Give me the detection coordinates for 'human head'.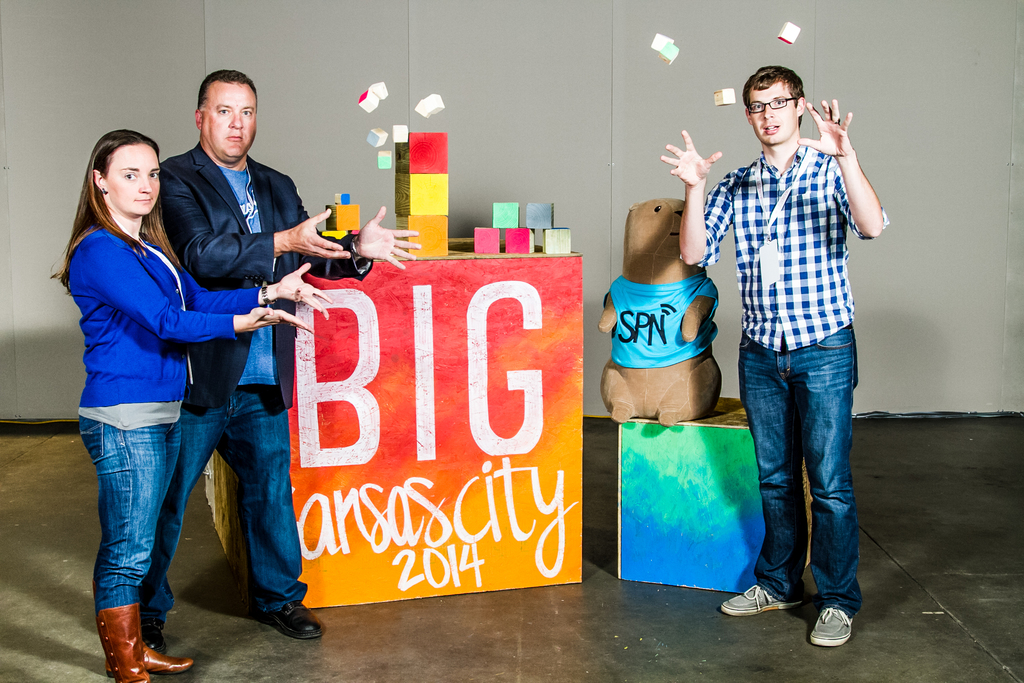
[left=180, top=64, right=259, bottom=156].
